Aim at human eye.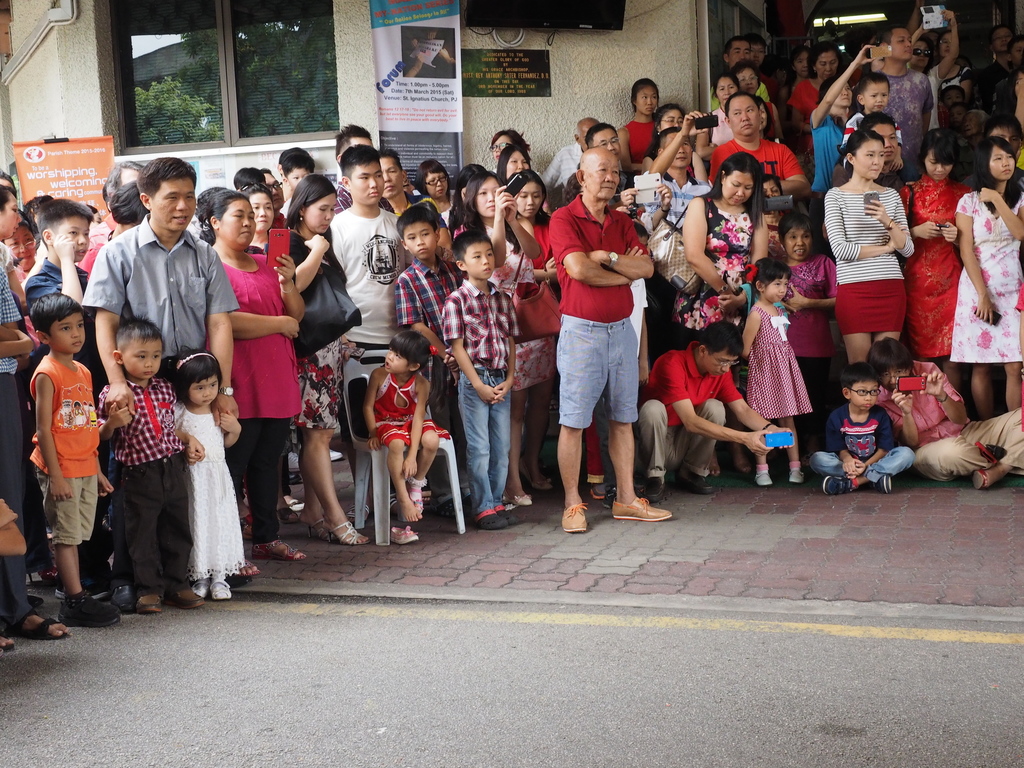
Aimed at 773, 280, 781, 291.
